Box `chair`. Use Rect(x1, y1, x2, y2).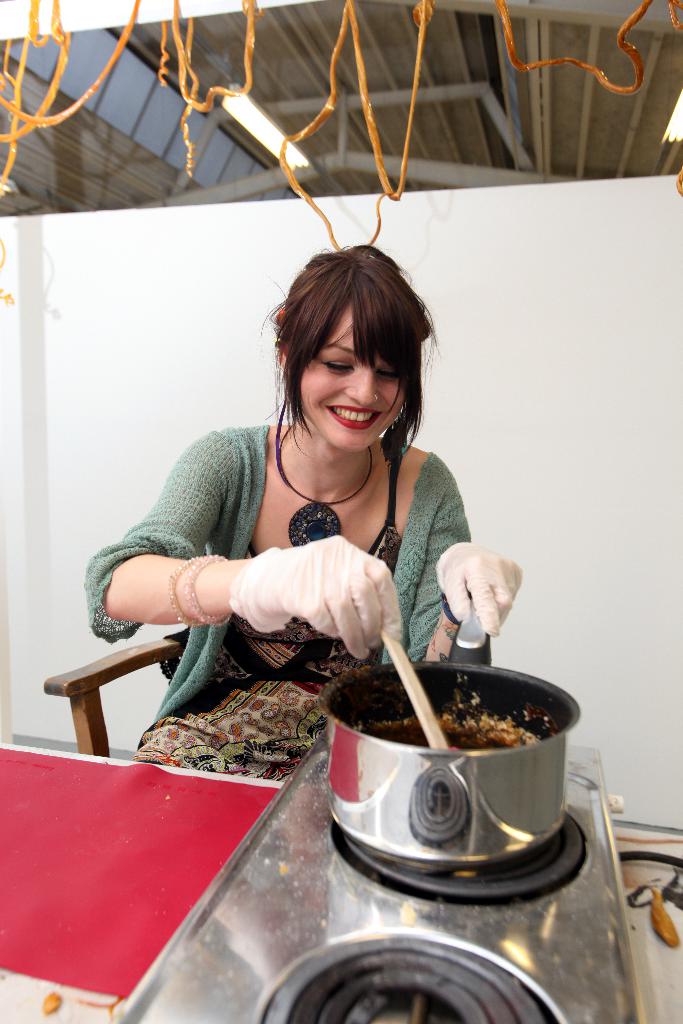
Rect(23, 609, 186, 767).
